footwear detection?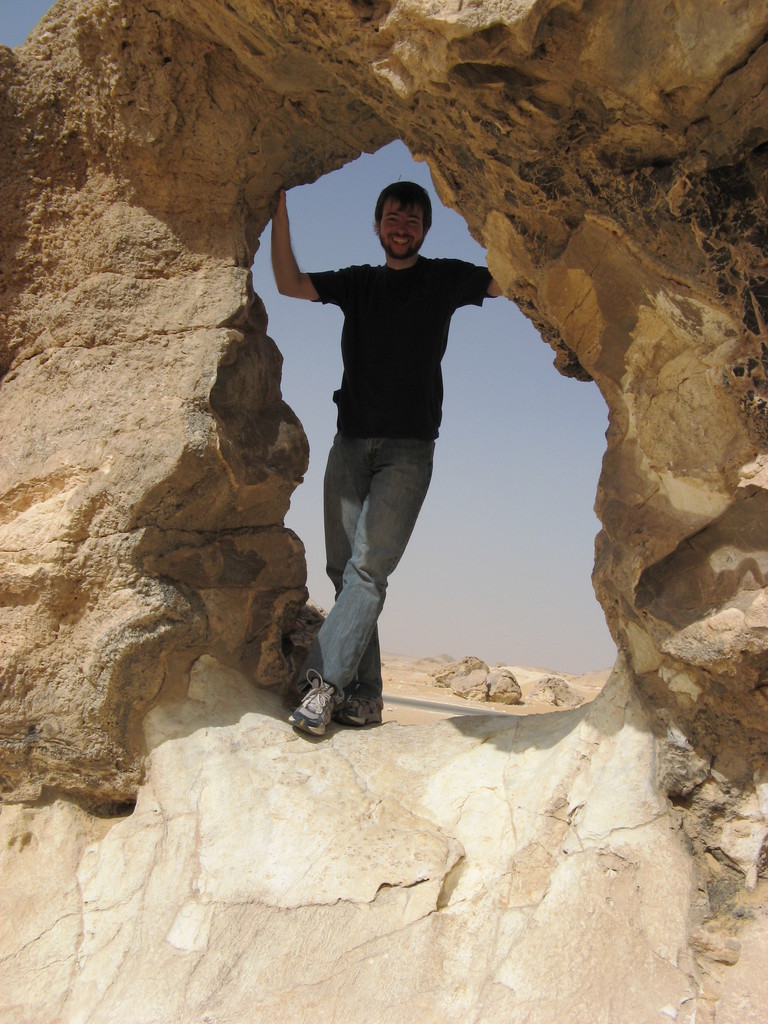
(334,686,388,724)
